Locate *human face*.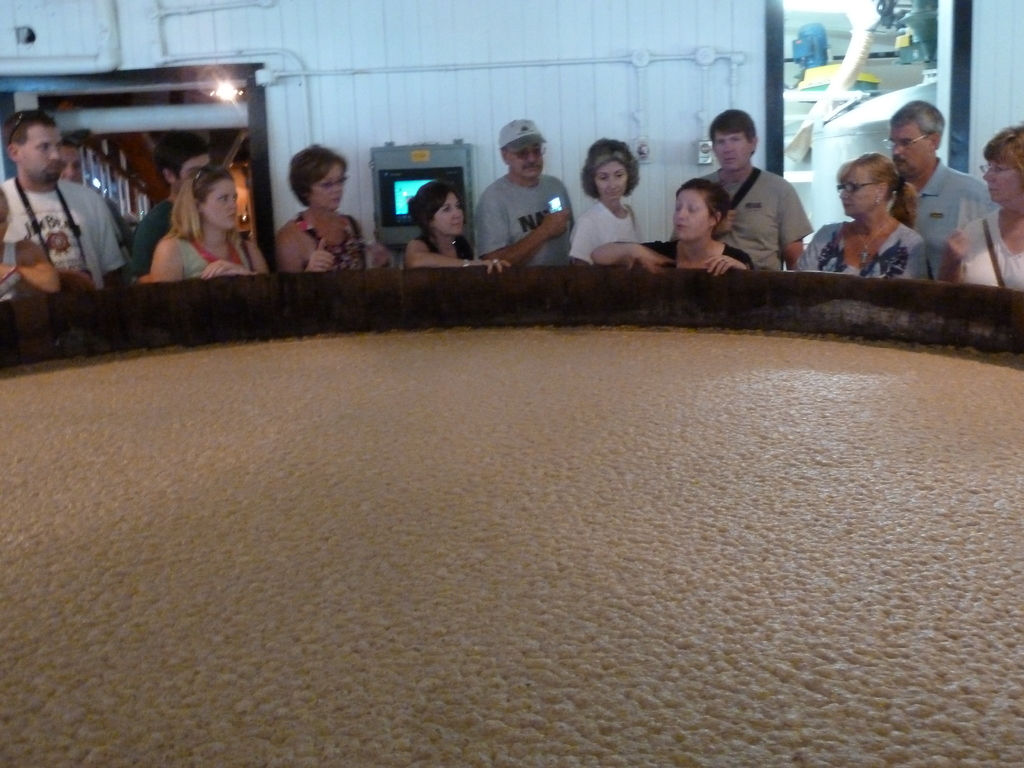
Bounding box: (669, 189, 712, 241).
